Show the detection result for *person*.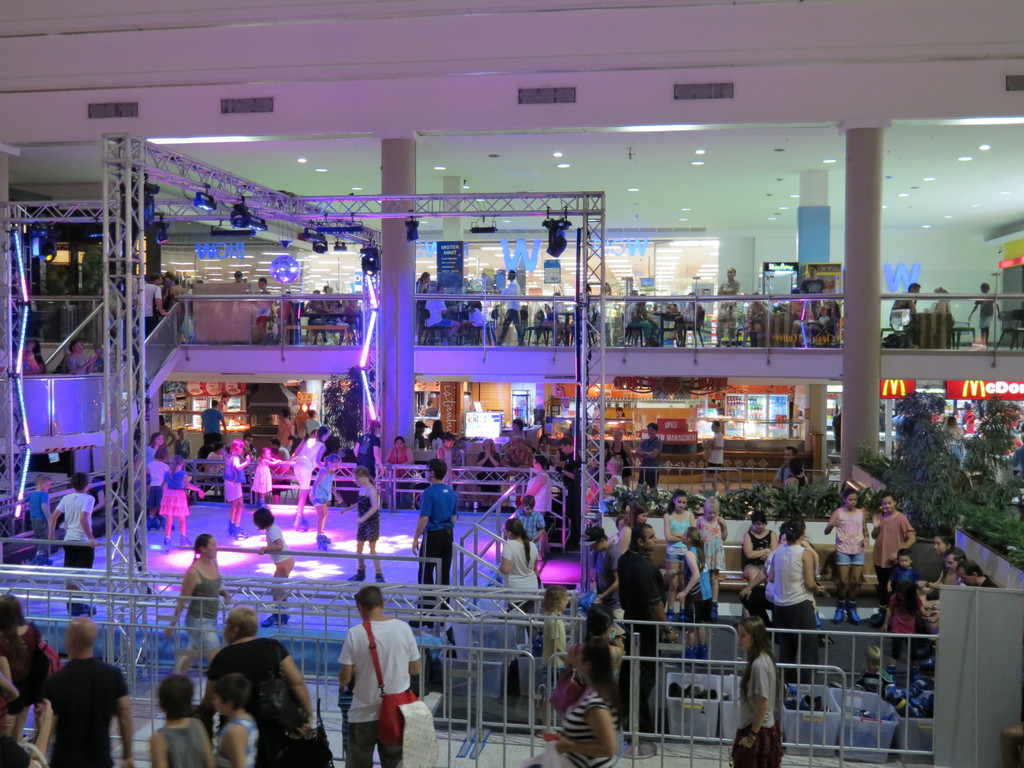
674,287,704,347.
